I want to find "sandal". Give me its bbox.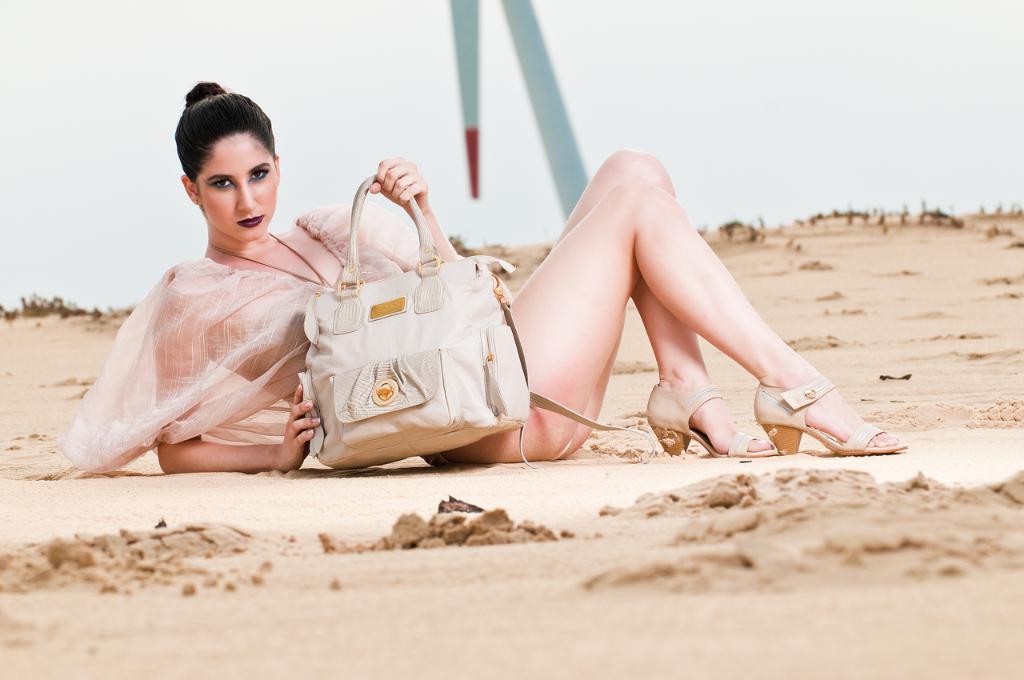
646 384 774 457.
